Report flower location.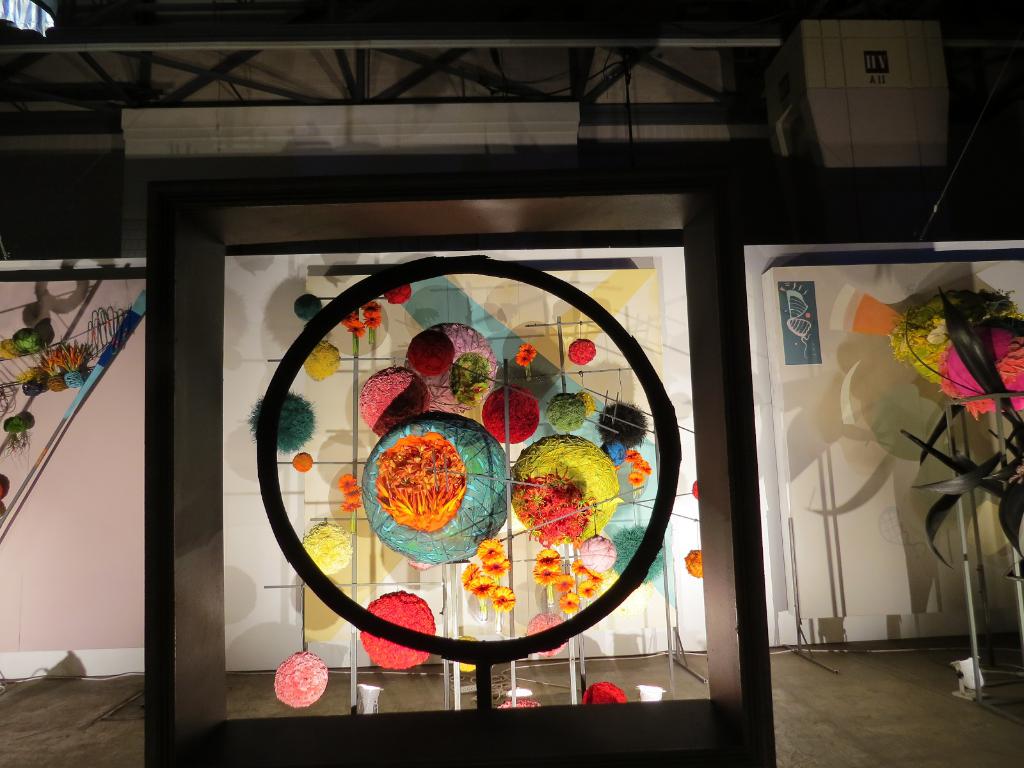
Report: box(625, 447, 634, 462).
